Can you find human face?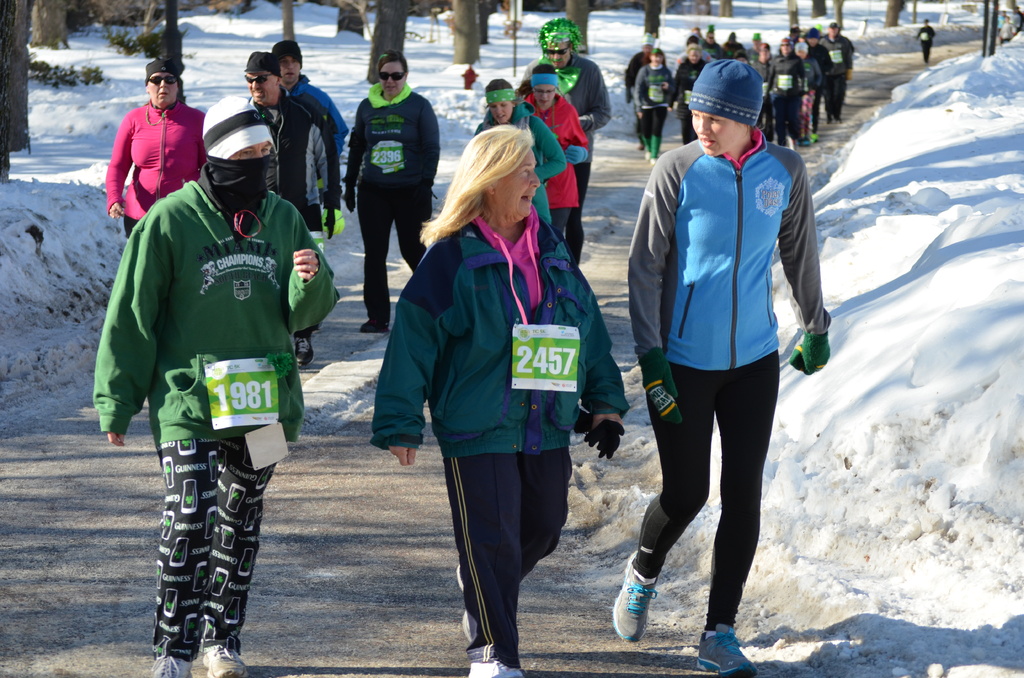
Yes, bounding box: bbox=(148, 71, 180, 102).
